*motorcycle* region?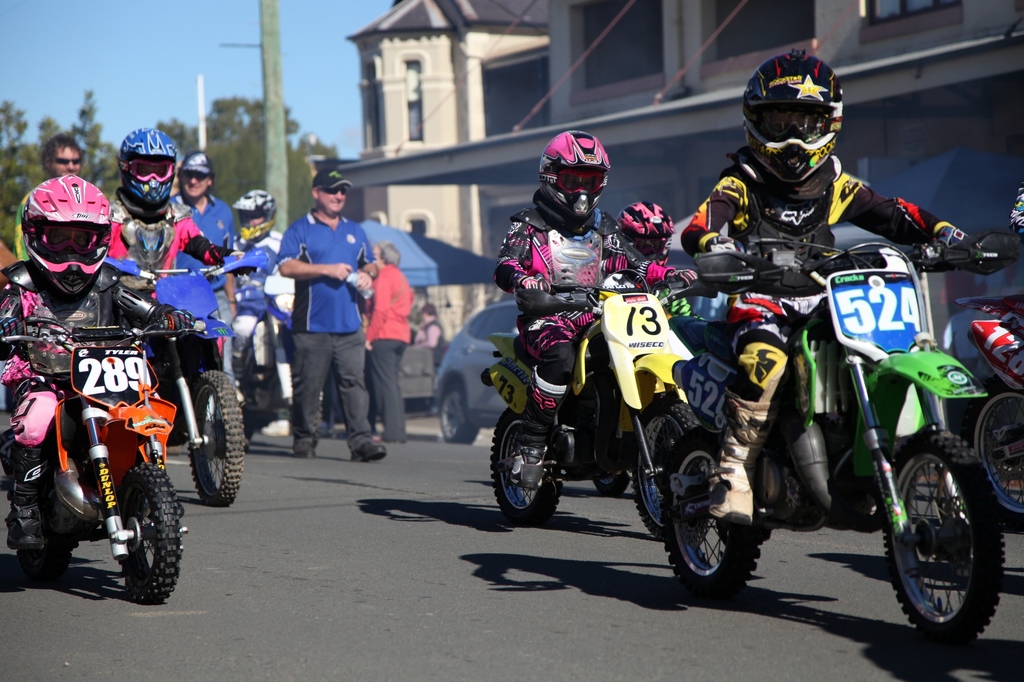
[x1=951, y1=303, x2=1023, y2=534]
